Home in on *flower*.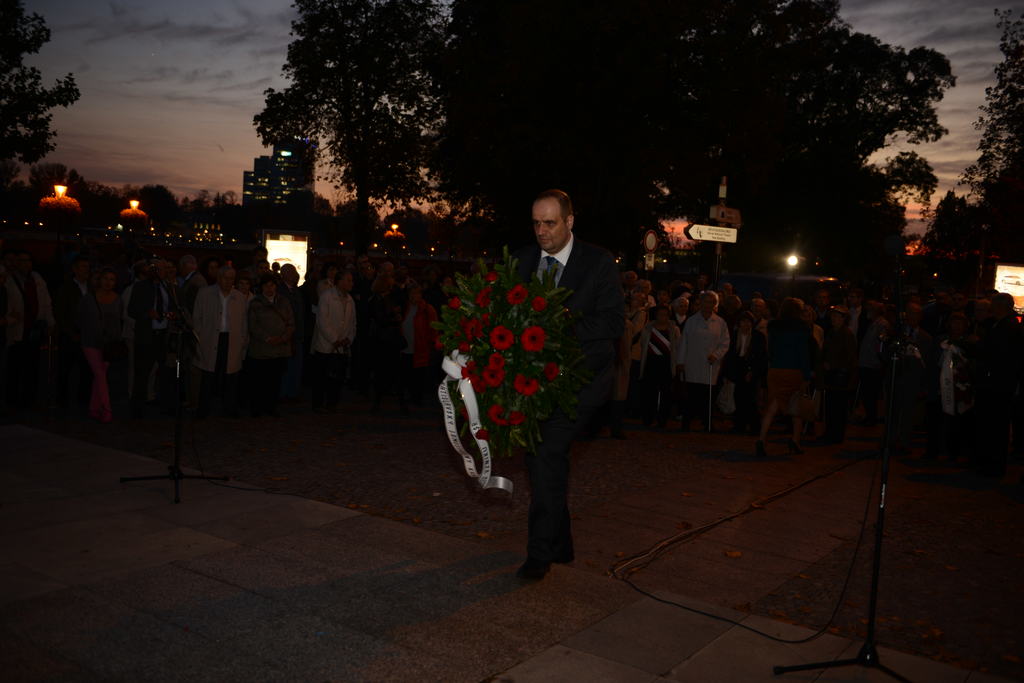
Homed in at 476:426:490:441.
